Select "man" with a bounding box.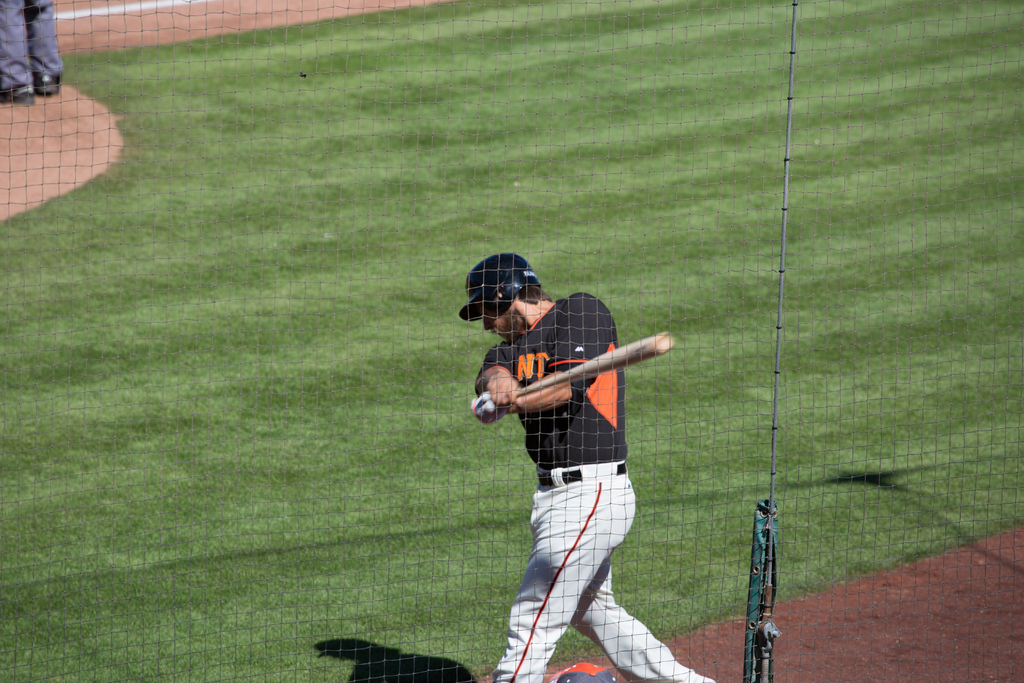
bbox=[452, 252, 719, 682].
